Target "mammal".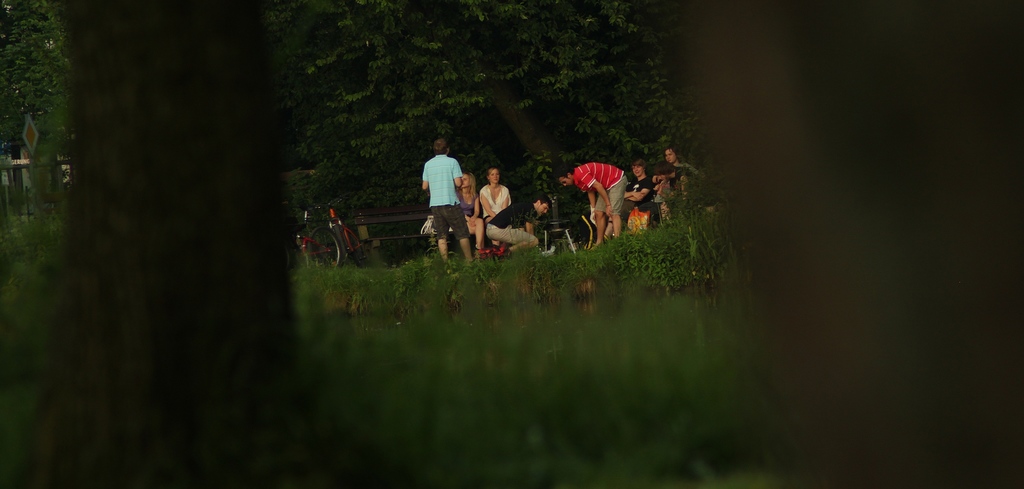
Target region: detection(459, 169, 480, 241).
